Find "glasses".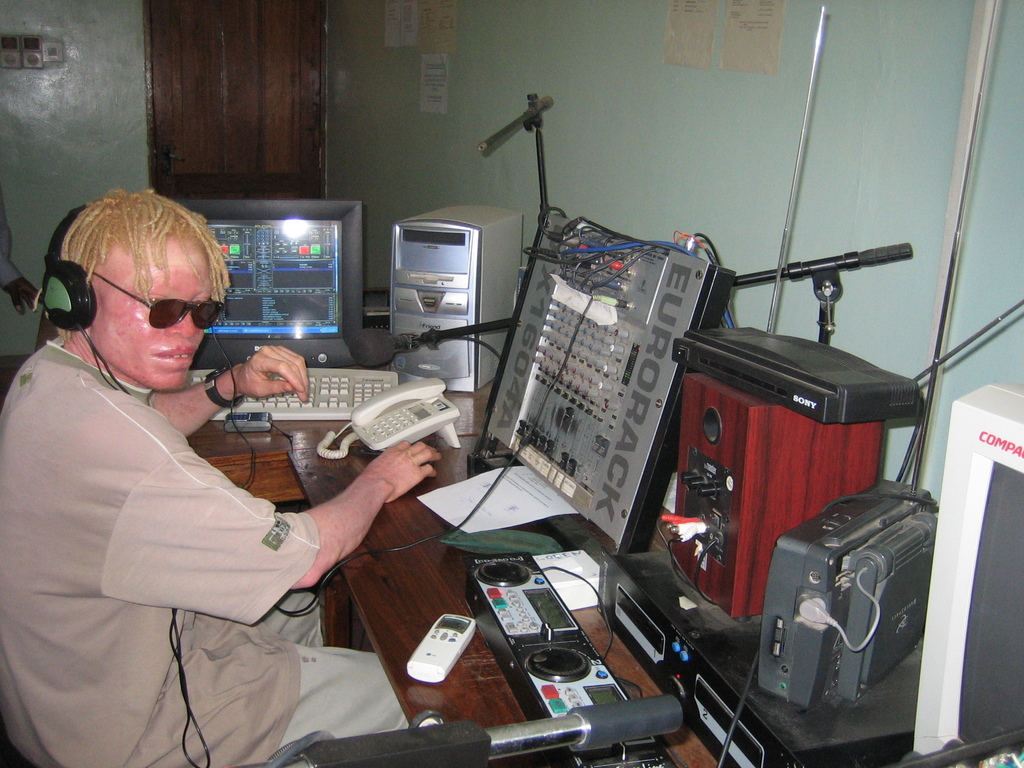
box(82, 268, 223, 327).
